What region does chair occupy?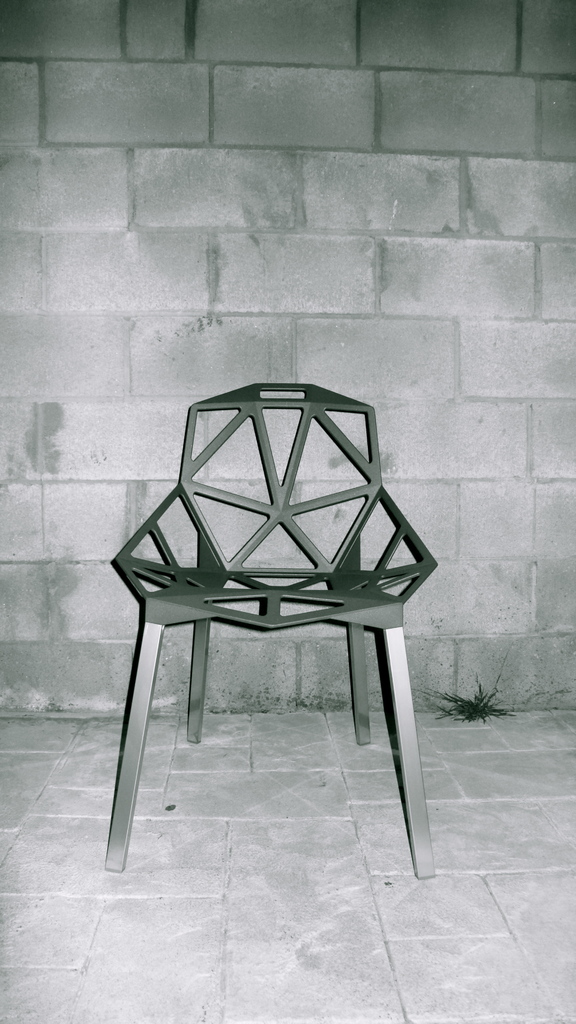
88/381/436/882.
